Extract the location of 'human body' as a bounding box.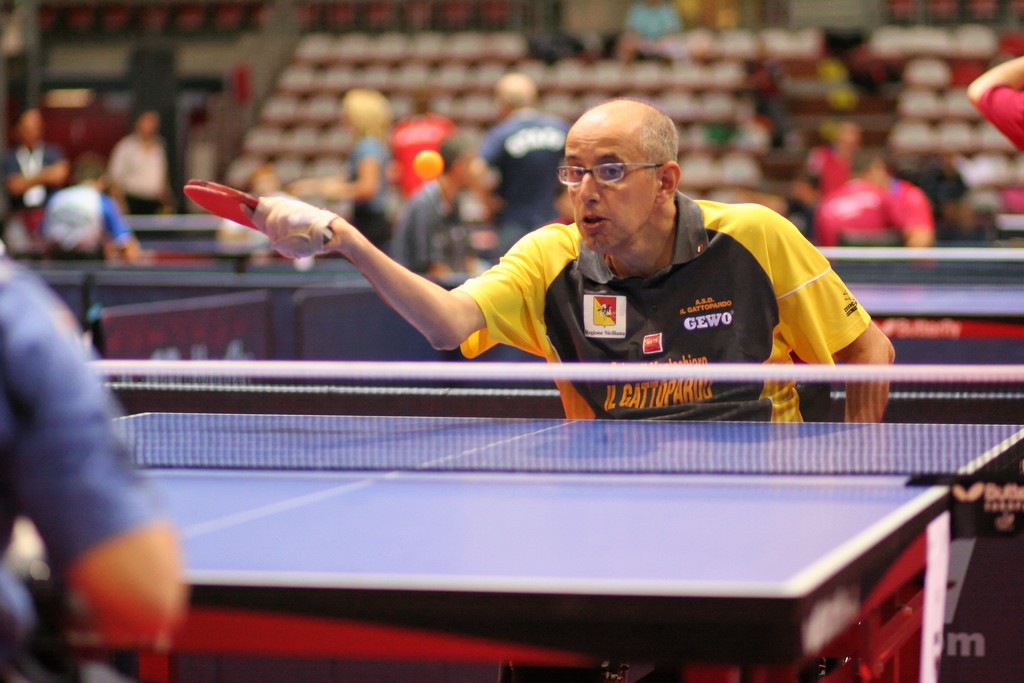
bbox(470, 105, 570, 252).
